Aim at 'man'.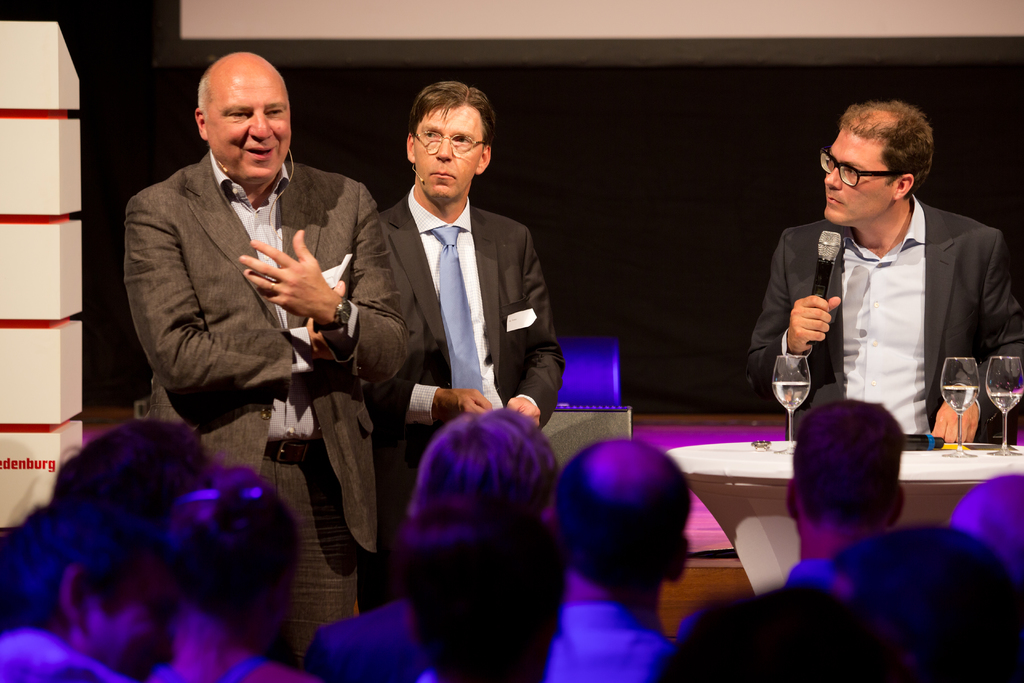
Aimed at box(358, 81, 567, 614).
